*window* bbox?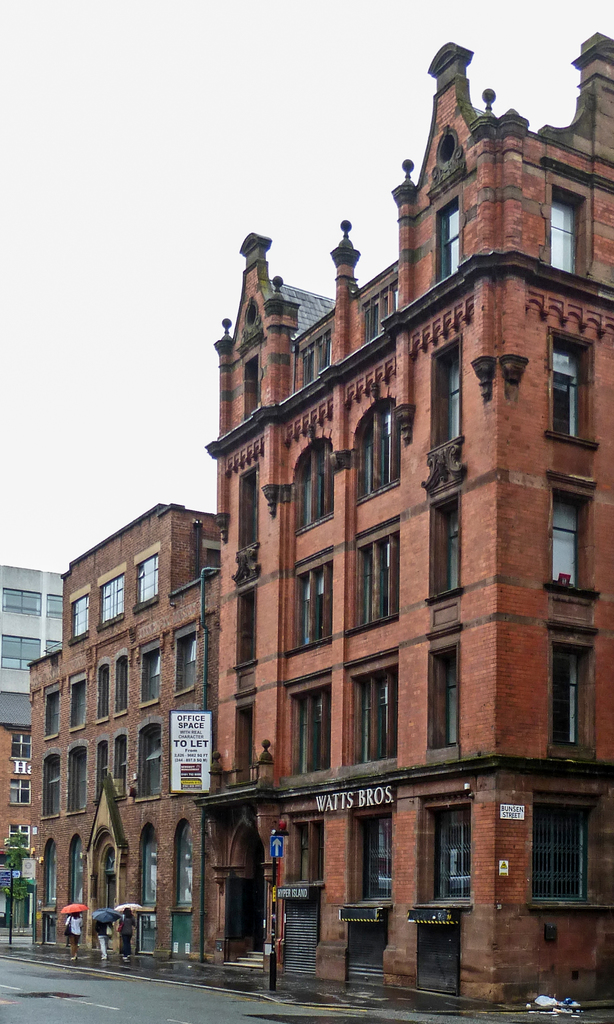
<region>66, 682, 83, 725</region>
